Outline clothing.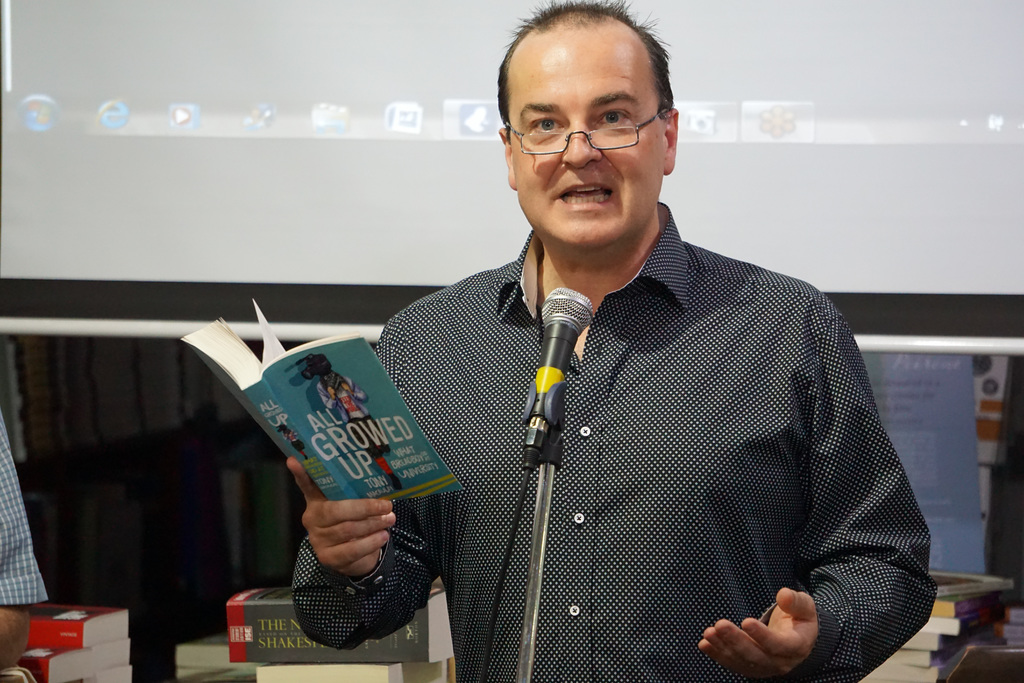
Outline: 276 186 958 682.
